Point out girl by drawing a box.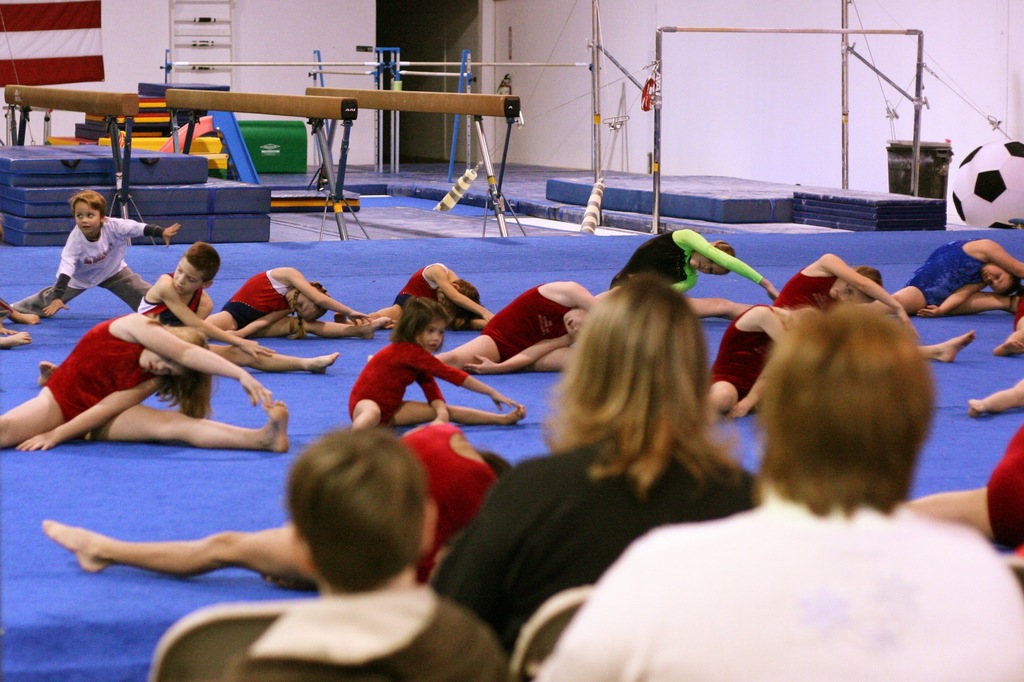
[x1=42, y1=422, x2=511, y2=585].
